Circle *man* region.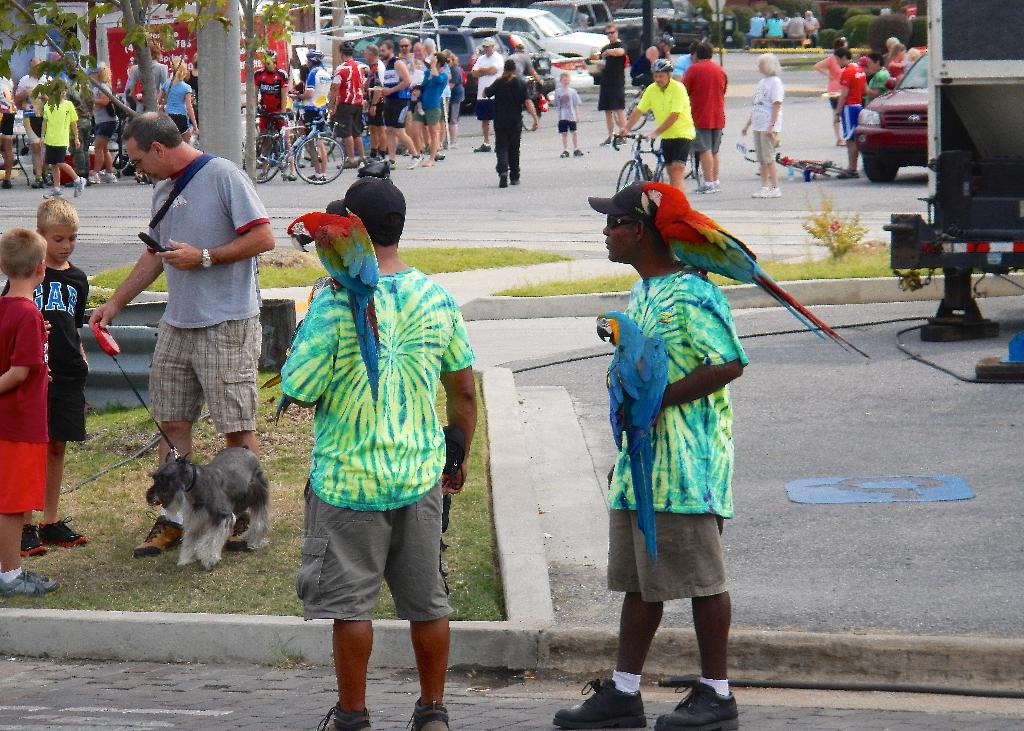
Region: locate(298, 49, 332, 181).
